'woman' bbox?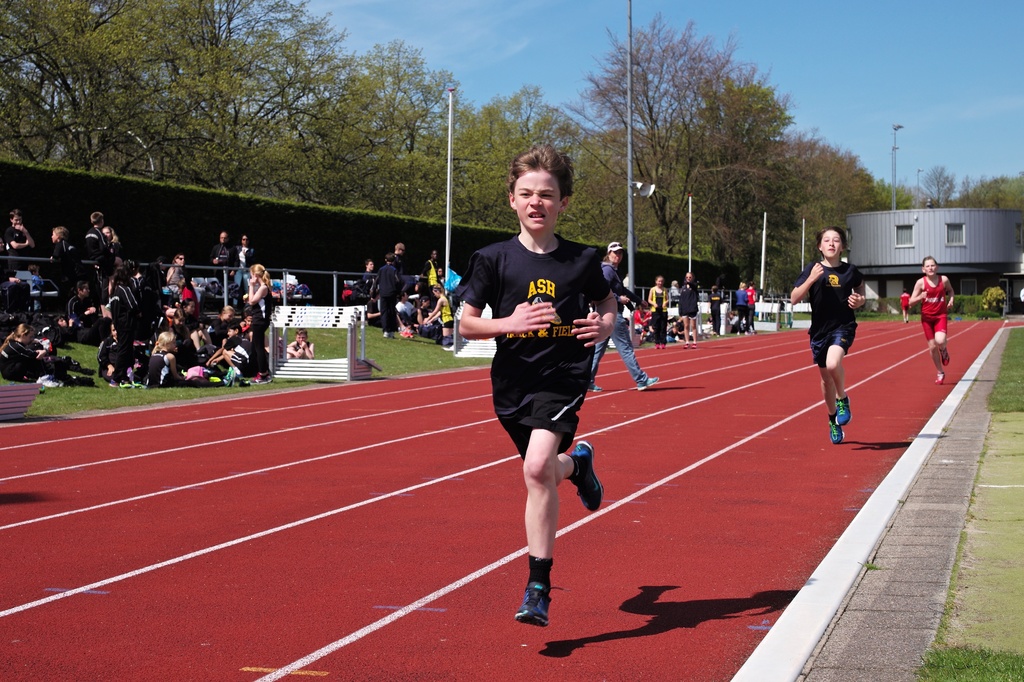
rect(234, 237, 252, 312)
